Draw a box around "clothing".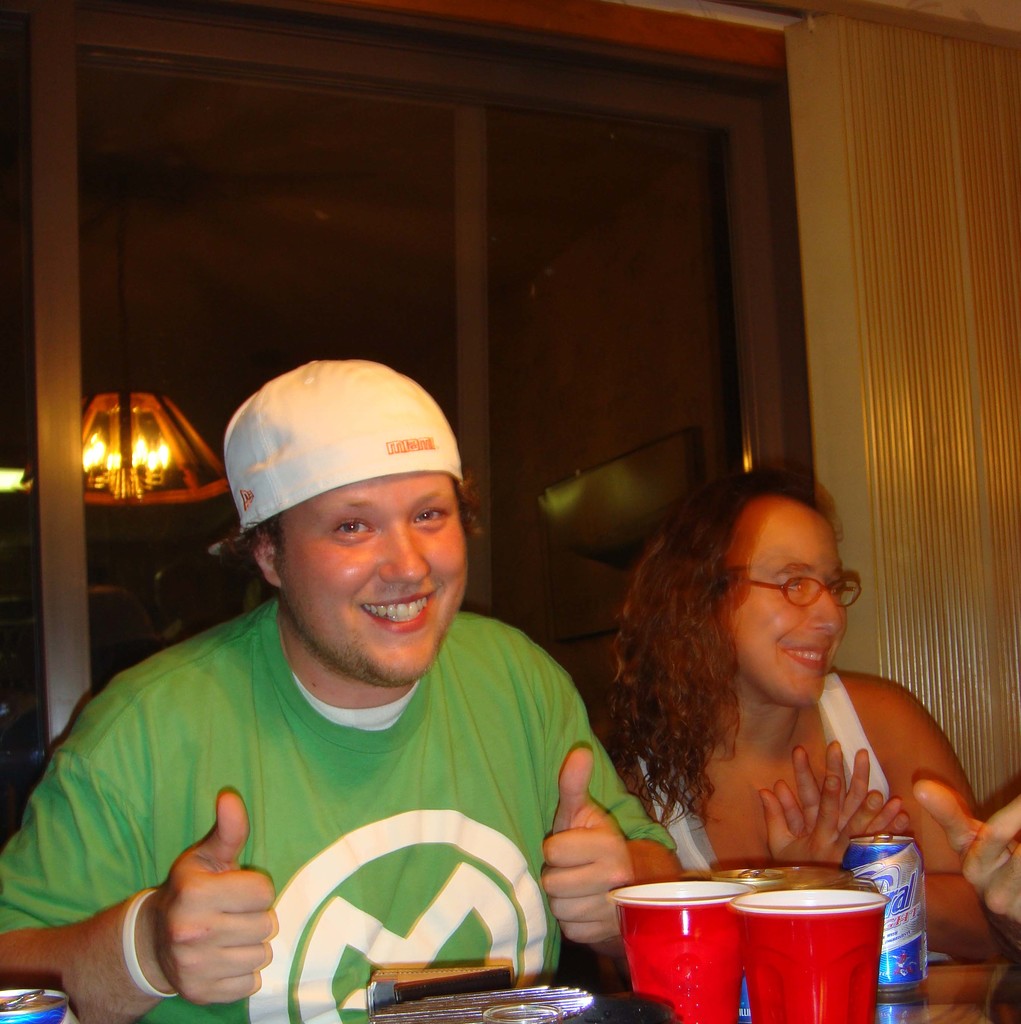
0:590:671:1023.
